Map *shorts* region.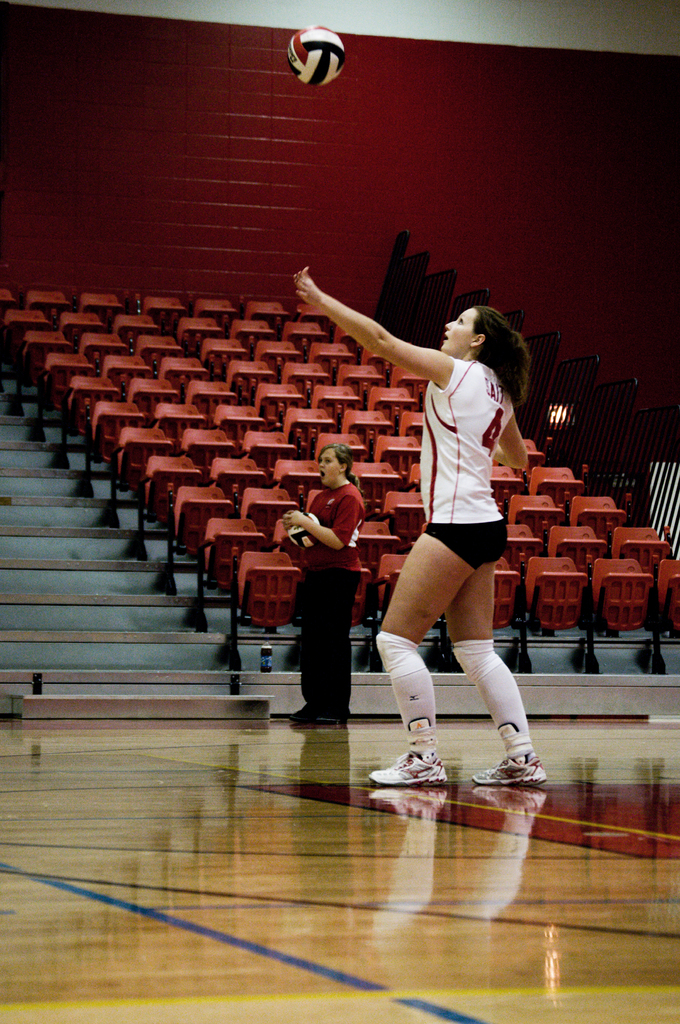
Mapped to region(422, 520, 507, 572).
